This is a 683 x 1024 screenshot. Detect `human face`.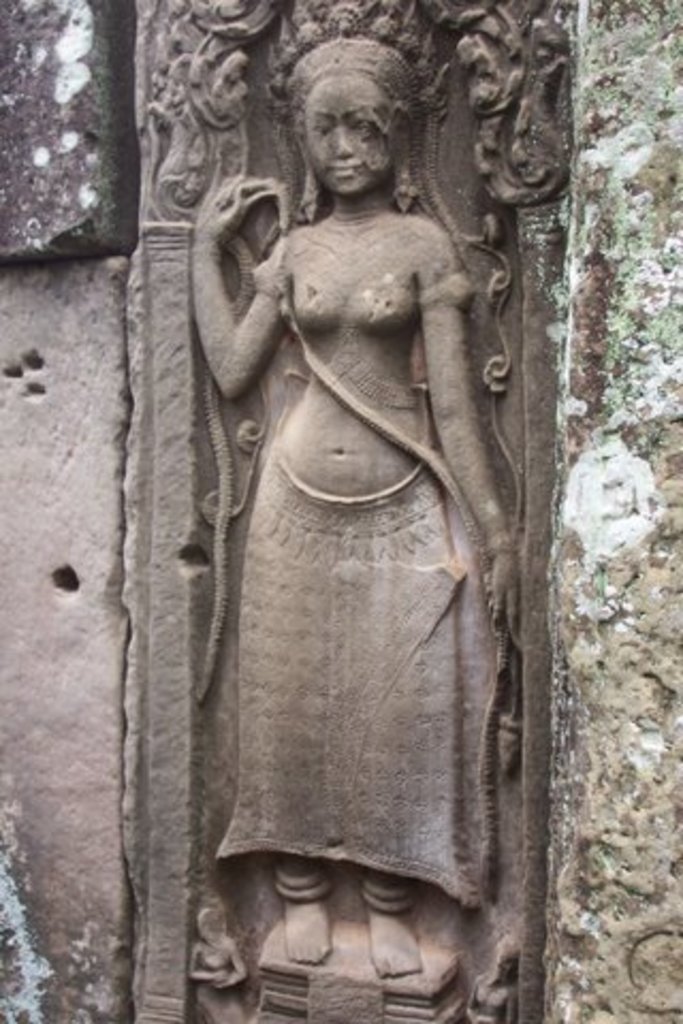
299 70 403 190.
